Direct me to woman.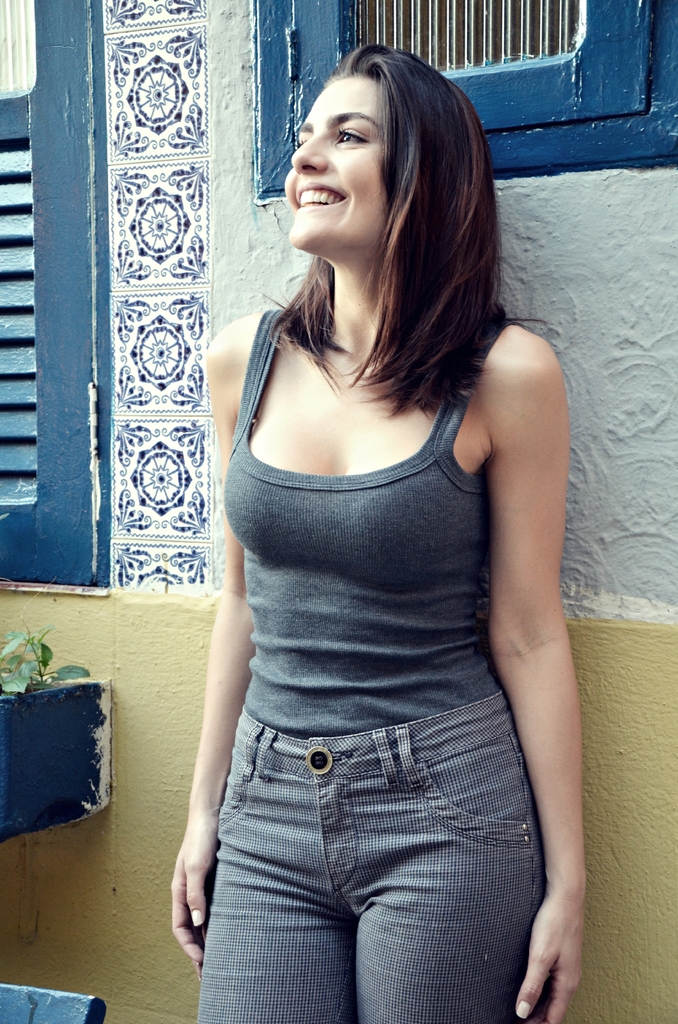
Direction: [166,34,595,1023].
